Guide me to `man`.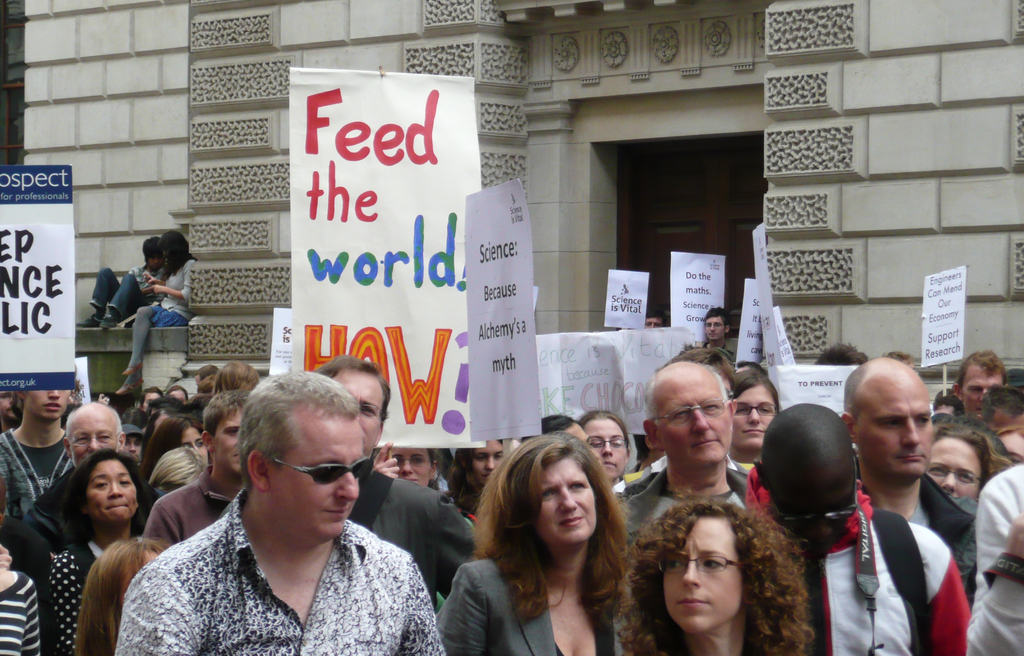
Guidance: [x1=121, y1=425, x2=146, y2=473].
